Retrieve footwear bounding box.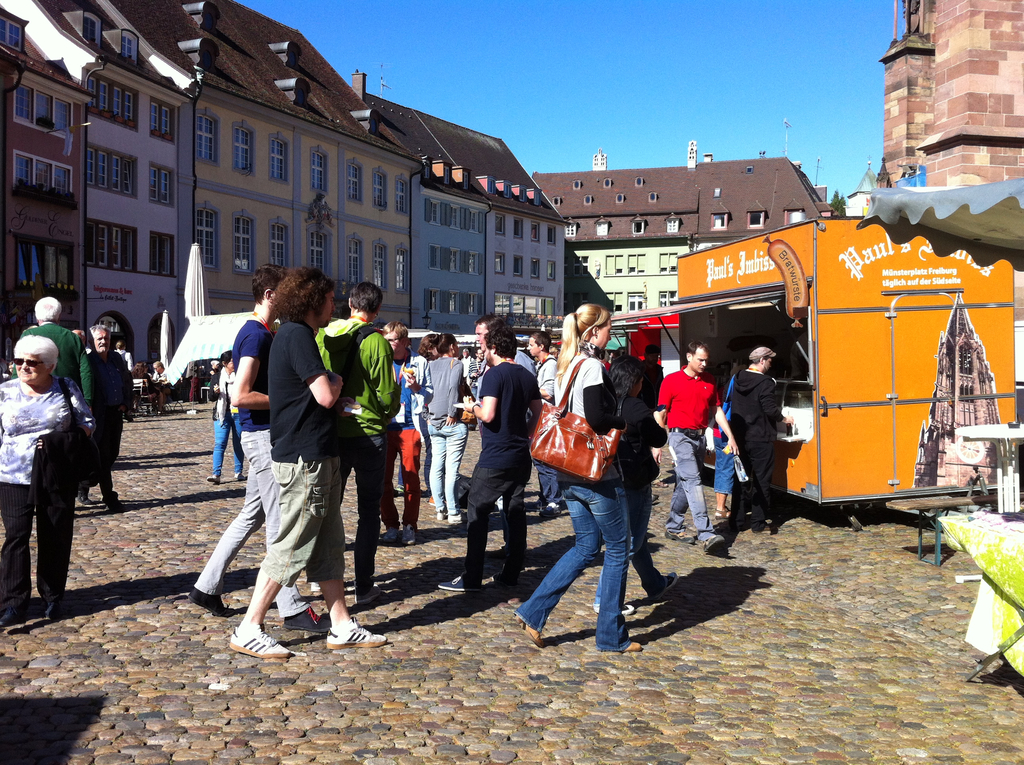
Bounding box: region(188, 593, 239, 617).
